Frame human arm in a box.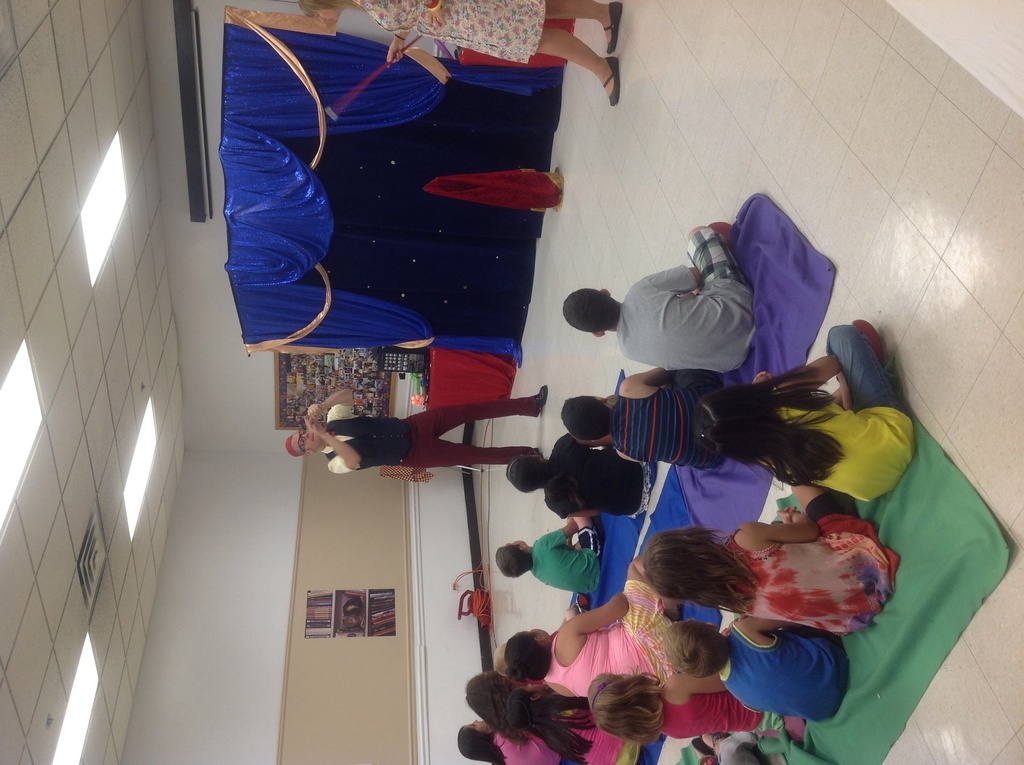
l=746, t=620, r=787, b=636.
